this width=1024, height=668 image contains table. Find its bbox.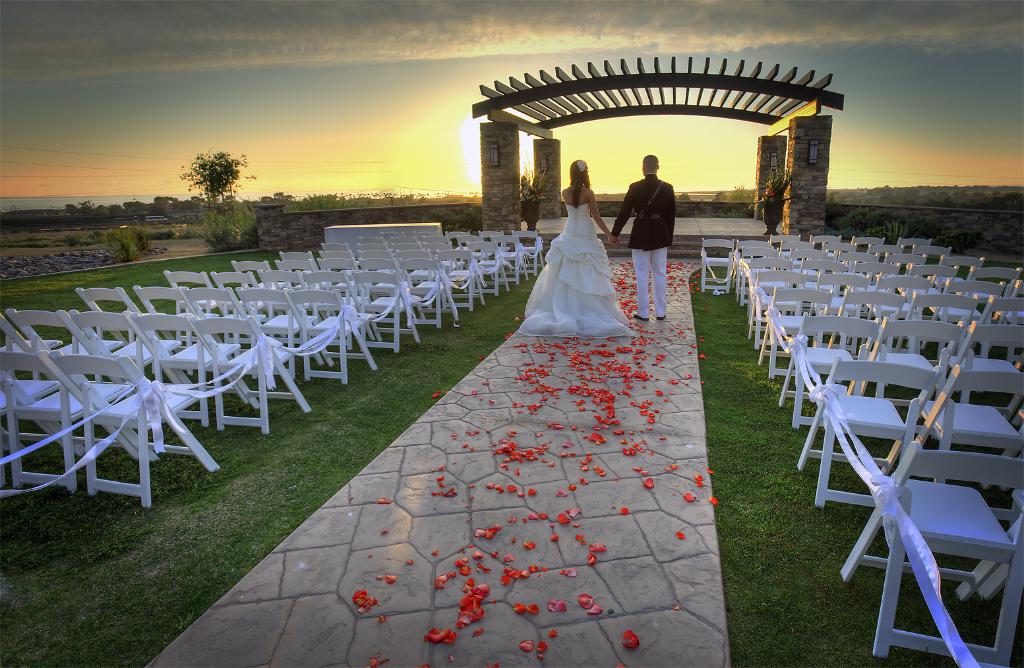
Rect(324, 225, 443, 258).
